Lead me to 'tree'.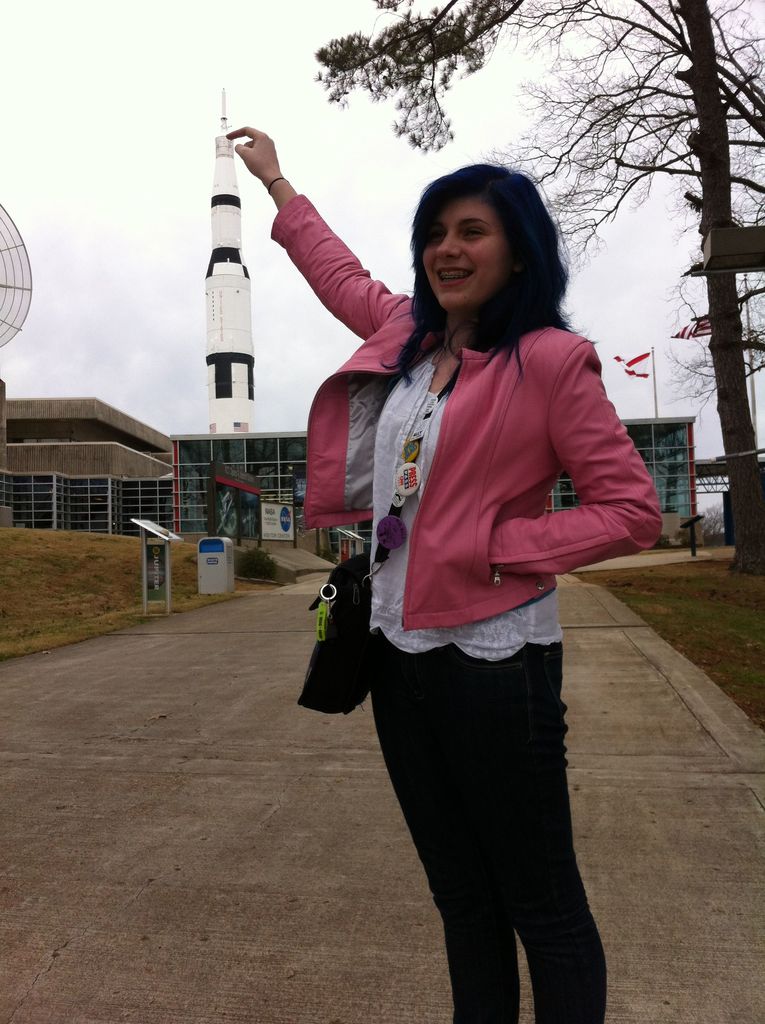
Lead to [300,0,764,555].
